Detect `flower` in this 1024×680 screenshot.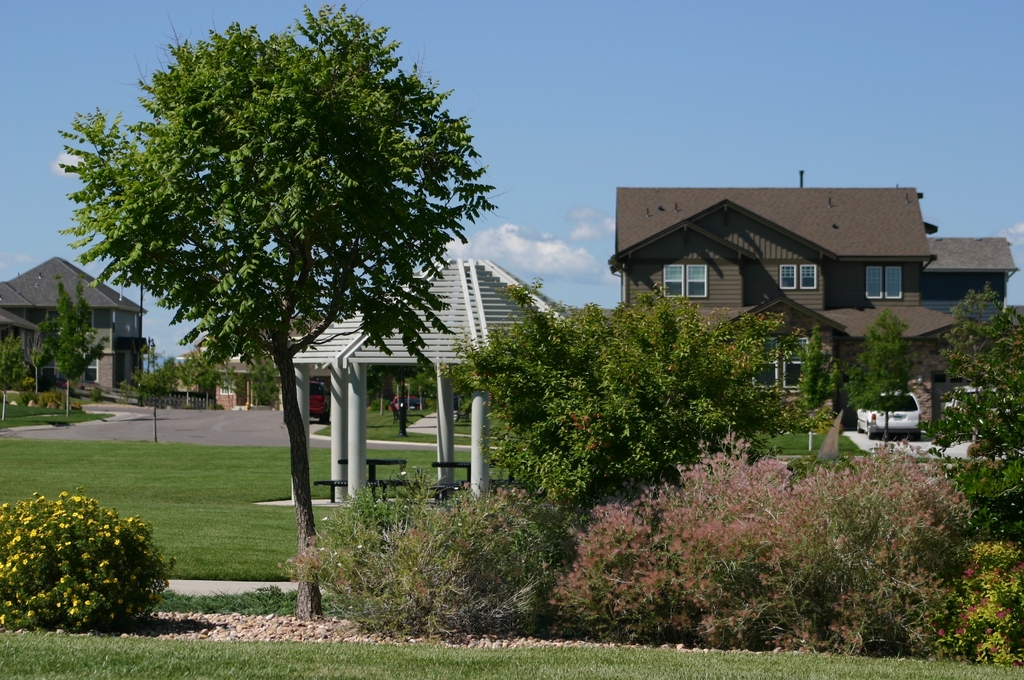
Detection: rect(29, 526, 37, 537).
